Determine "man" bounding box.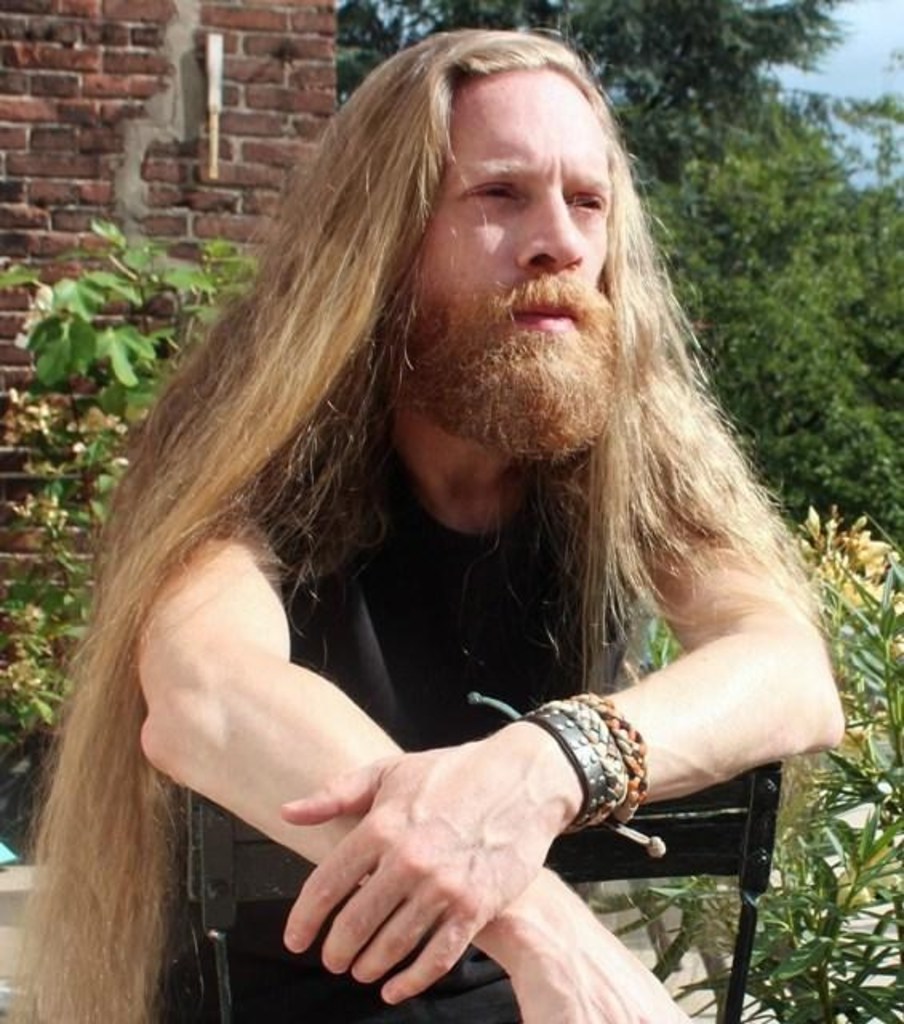
Determined: {"left": 0, "top": 30, "right": 848, "bottom": 1022}.
